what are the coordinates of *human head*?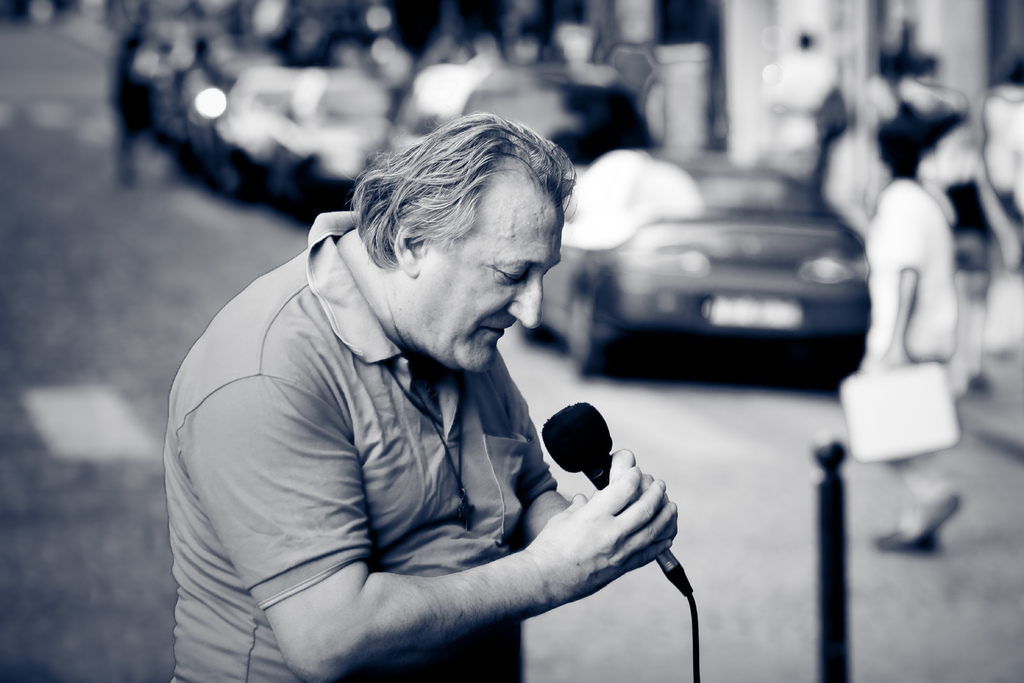
rect(359, 115, 573, 372).
